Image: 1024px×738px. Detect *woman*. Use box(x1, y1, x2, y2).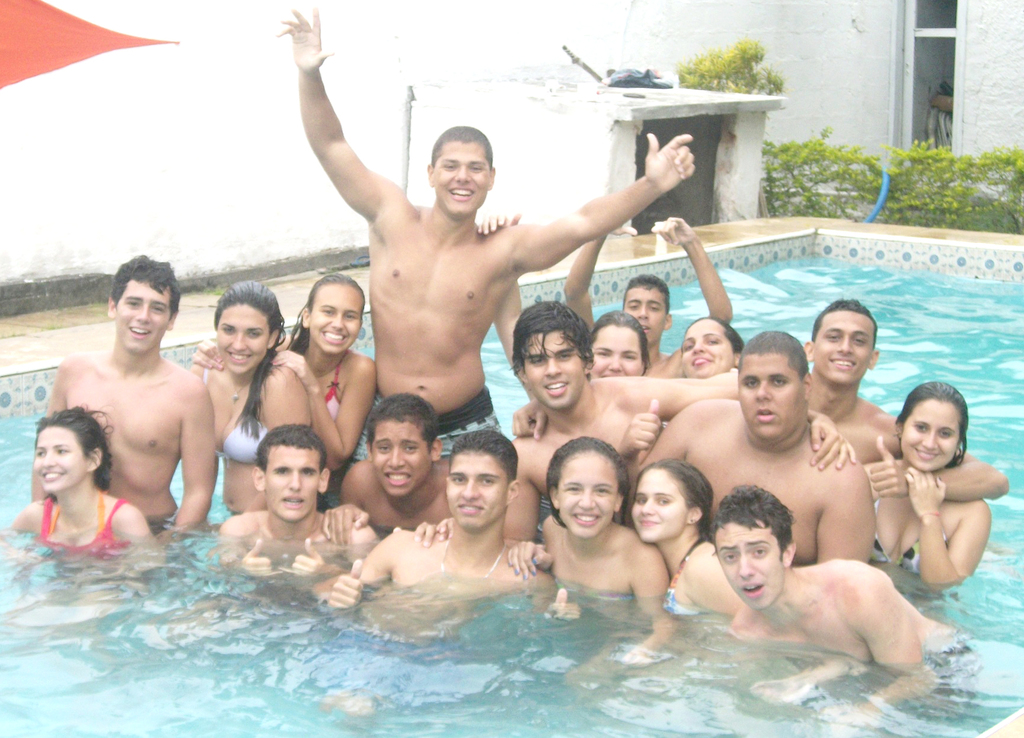
box(624, 456, 740, 616).
